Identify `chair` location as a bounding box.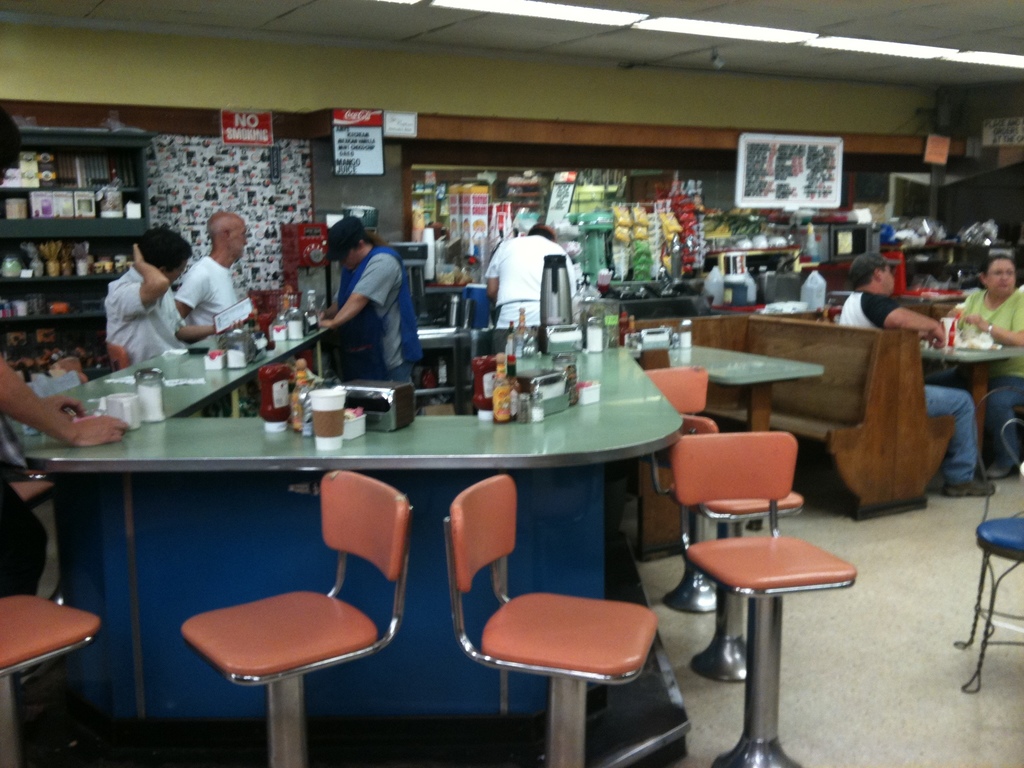
Rect(160, 469, 422, 767).
